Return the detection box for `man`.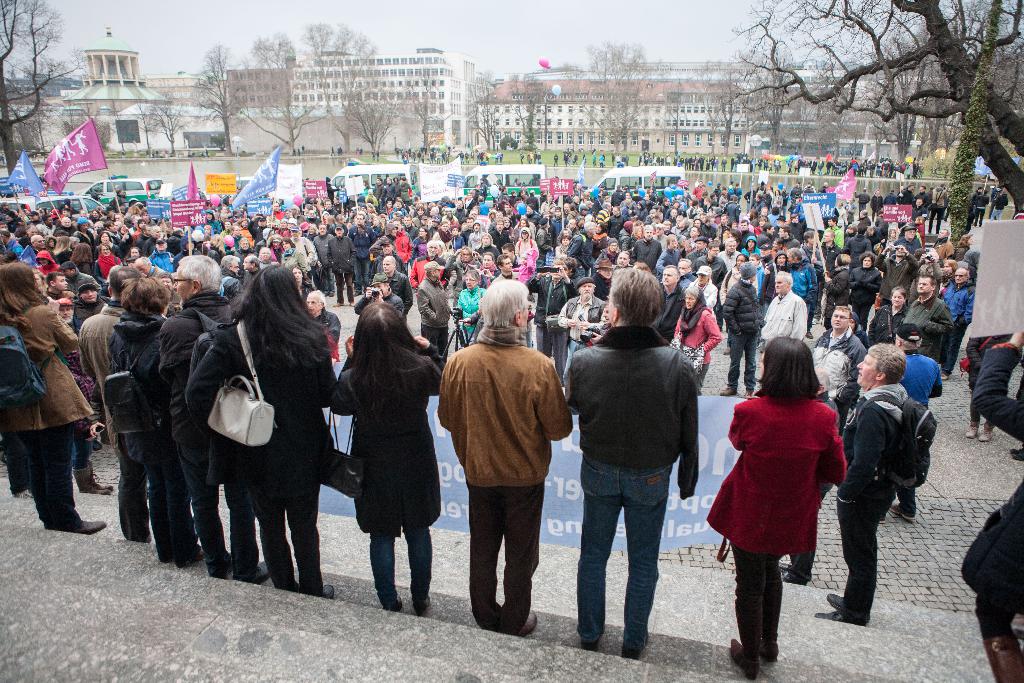
[751,268,812,359].
